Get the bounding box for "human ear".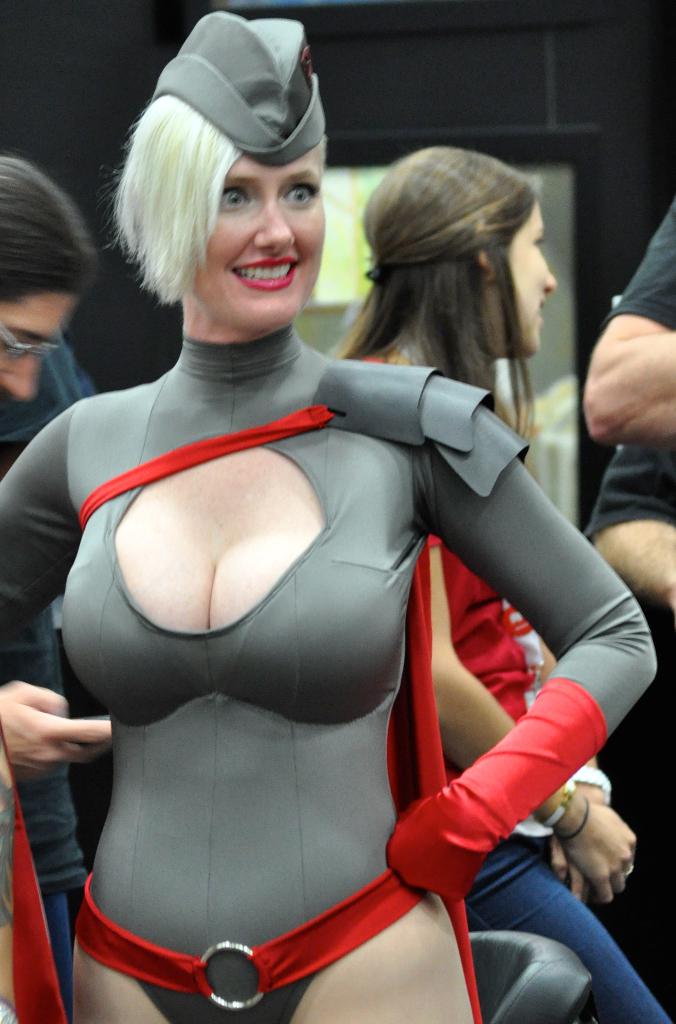
l=481, t=255, r=490, b=275.
